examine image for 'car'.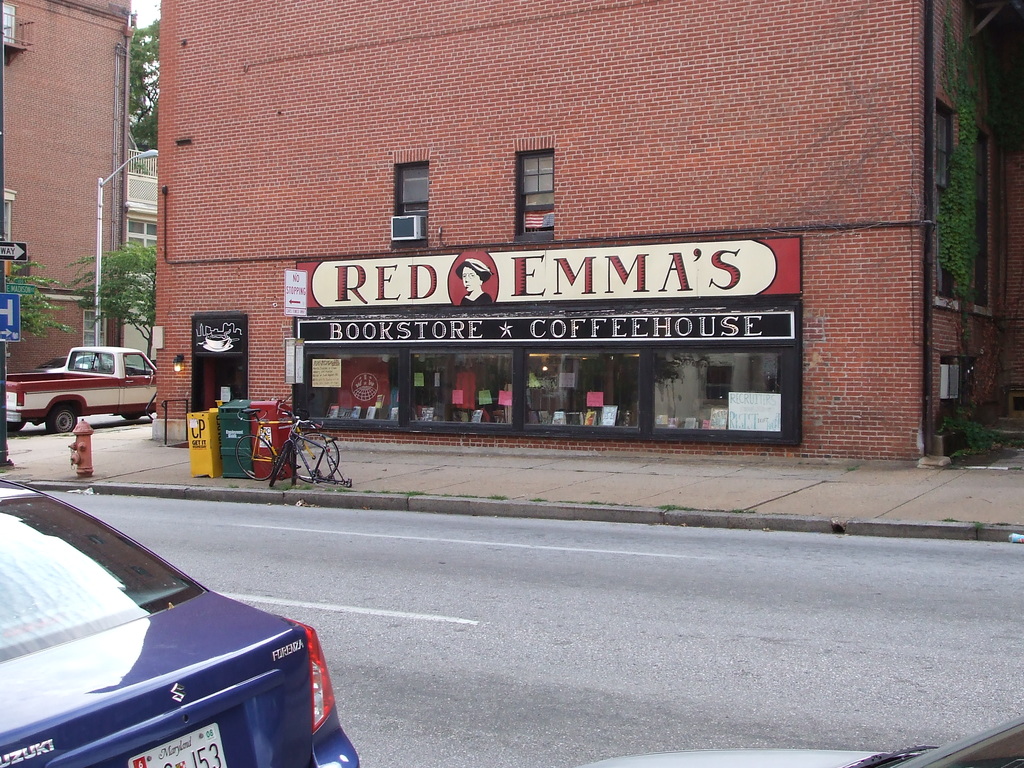
Examination result: box(3, 347, 157, 434).
